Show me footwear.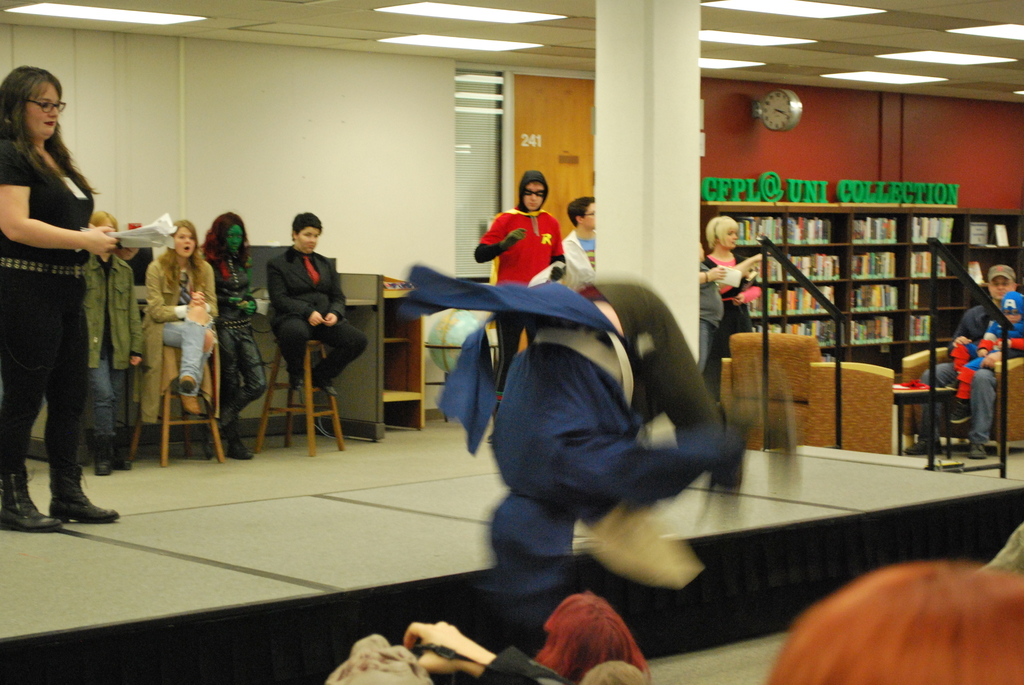
footwear is here: crop(900, 430, 945, 455).
